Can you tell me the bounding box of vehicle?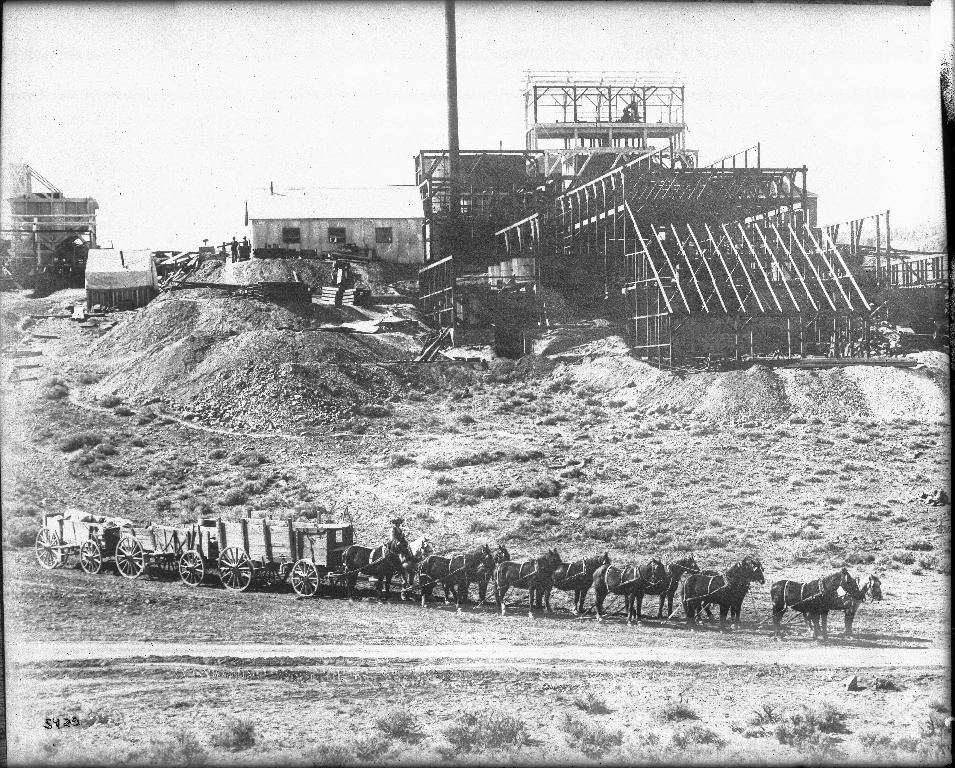
Rect(31, 513, 124, 572).
